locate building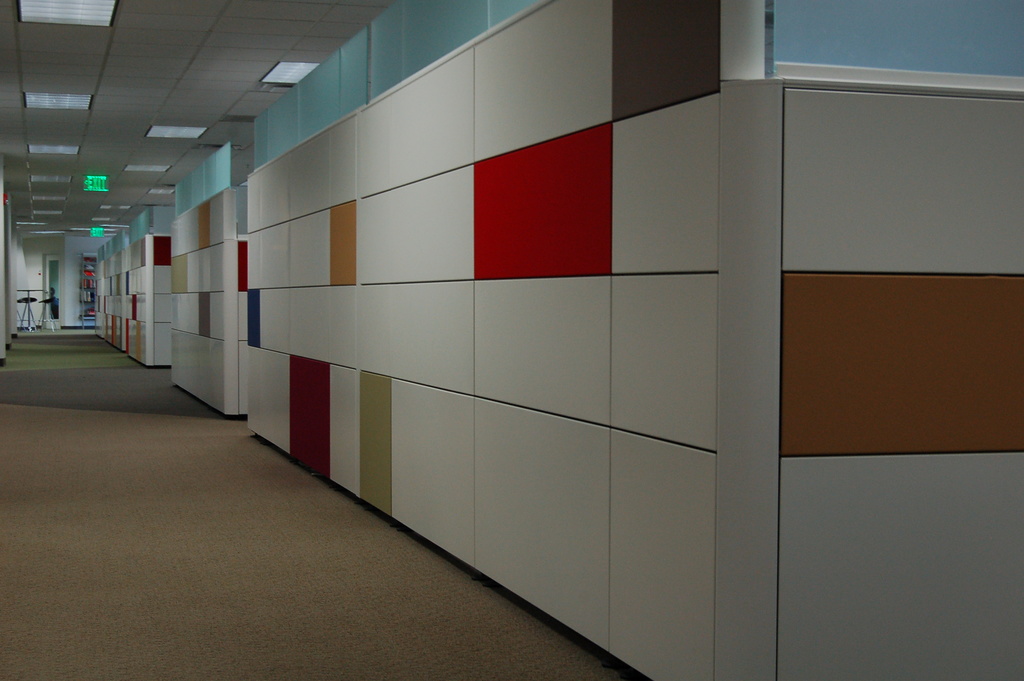
bbox=(0, 0, 1023, 680)
